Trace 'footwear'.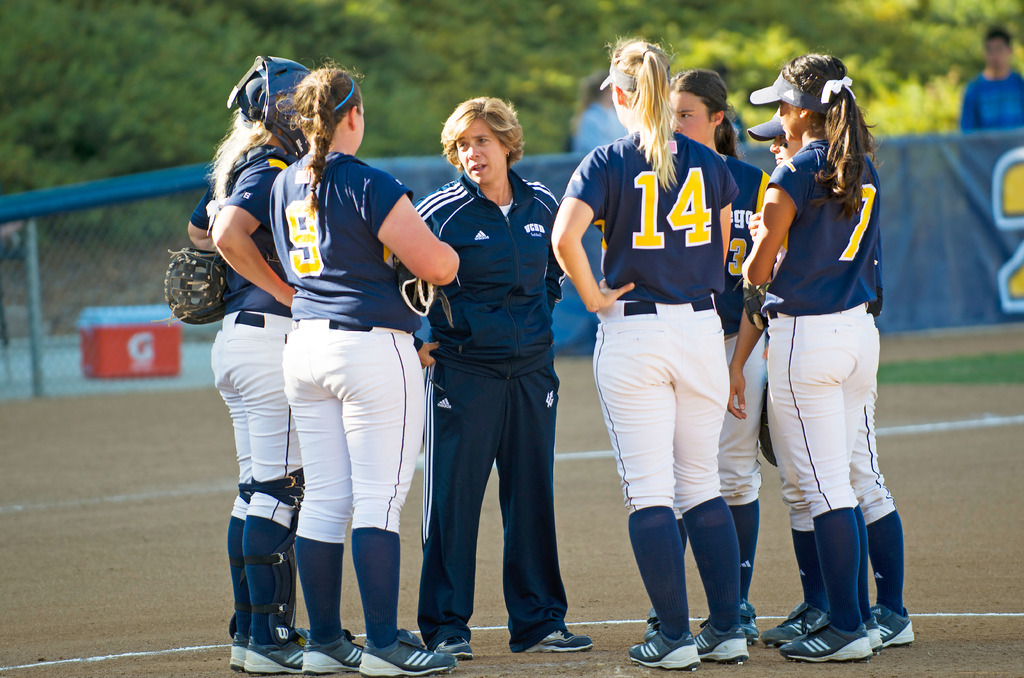
Traced to (left=693, top=622, right=746, bottom=666).
